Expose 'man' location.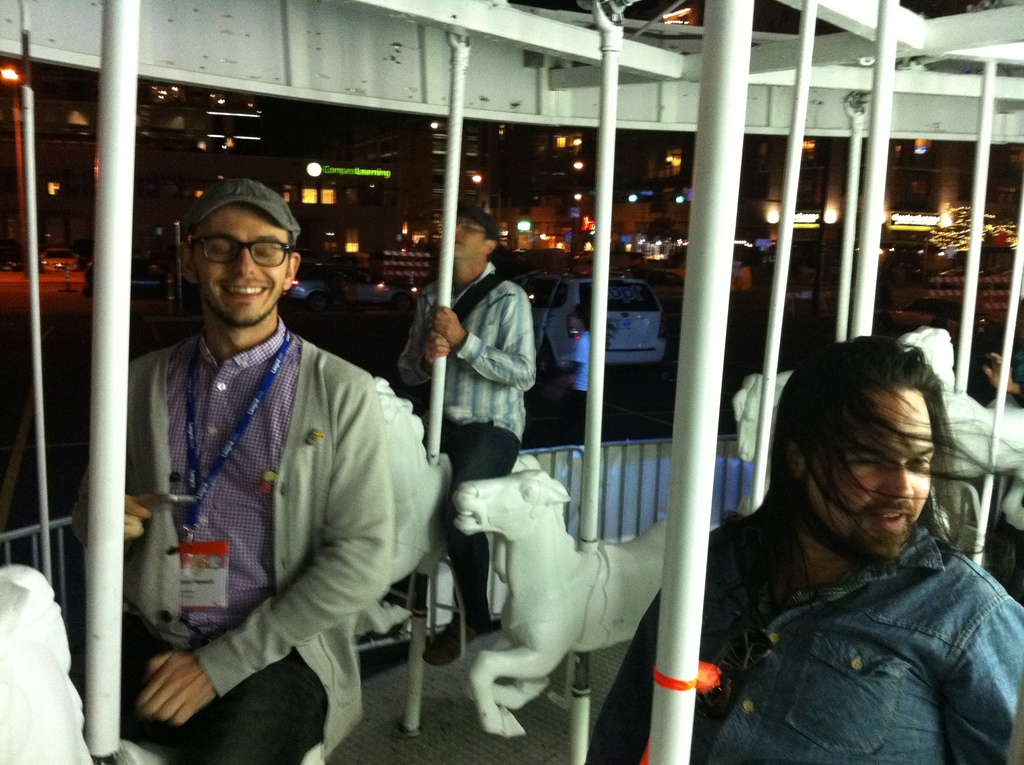
Exposed at [left=383, top=205, right=534, bottom=666].
